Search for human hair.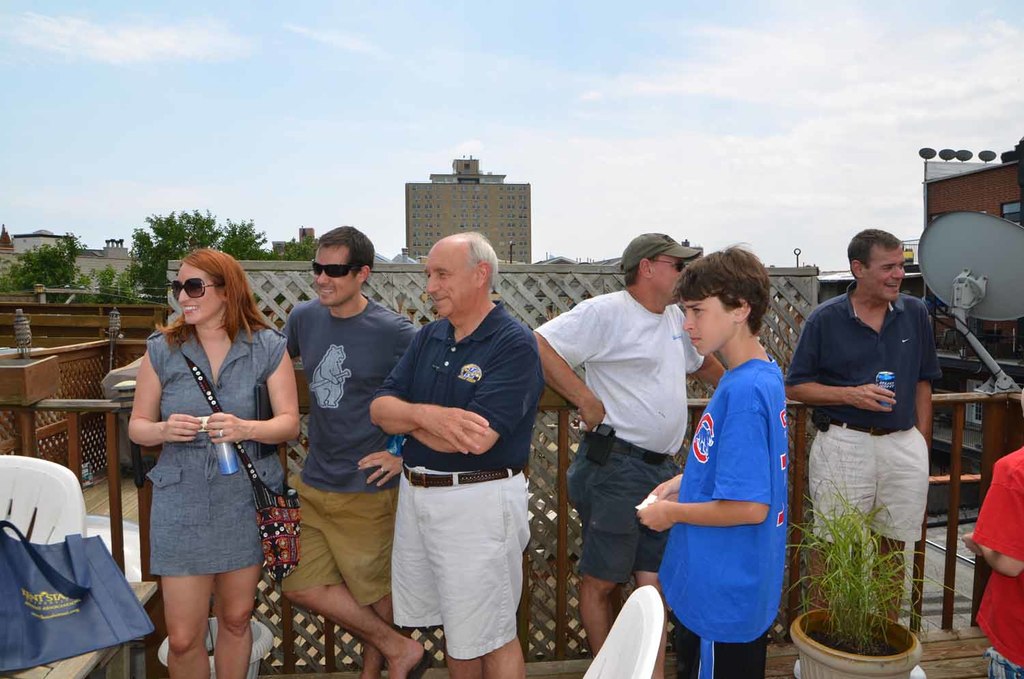
Found at rect(316, 223, 374, 281).
